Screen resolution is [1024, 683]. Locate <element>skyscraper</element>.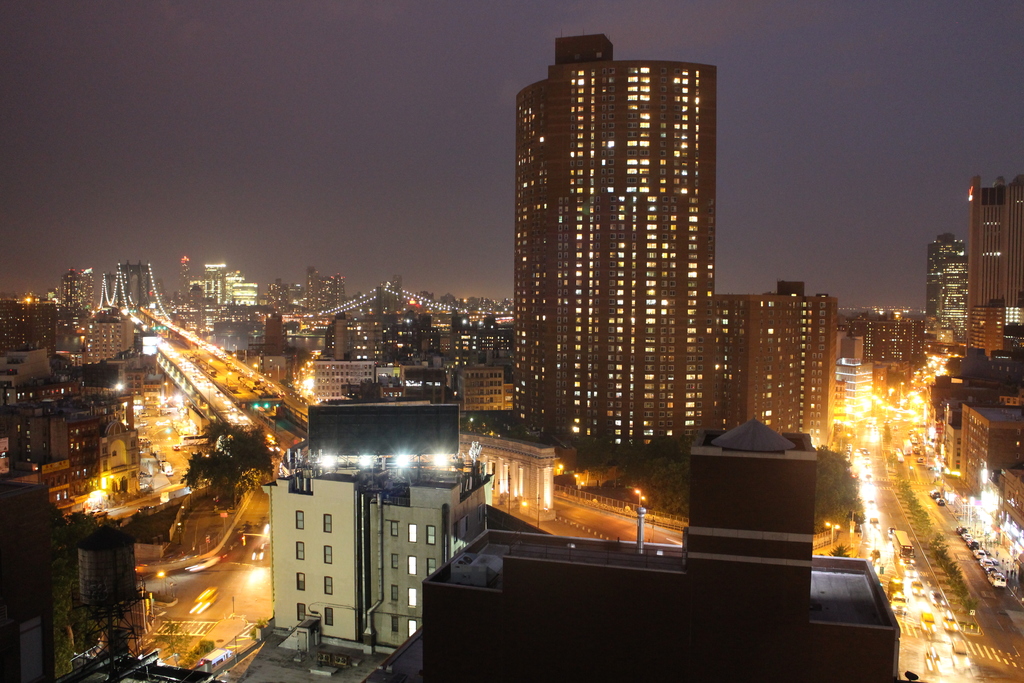
465/297/483/317.
